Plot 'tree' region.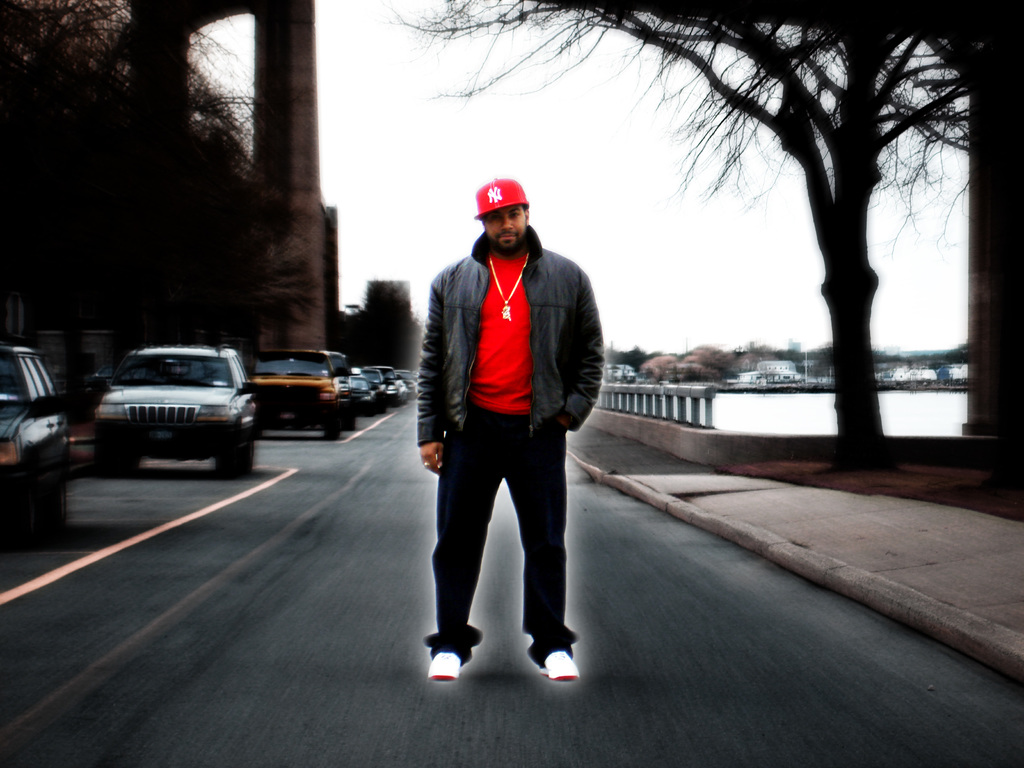
Plotted at bbox(690, 346, 737, 369).
